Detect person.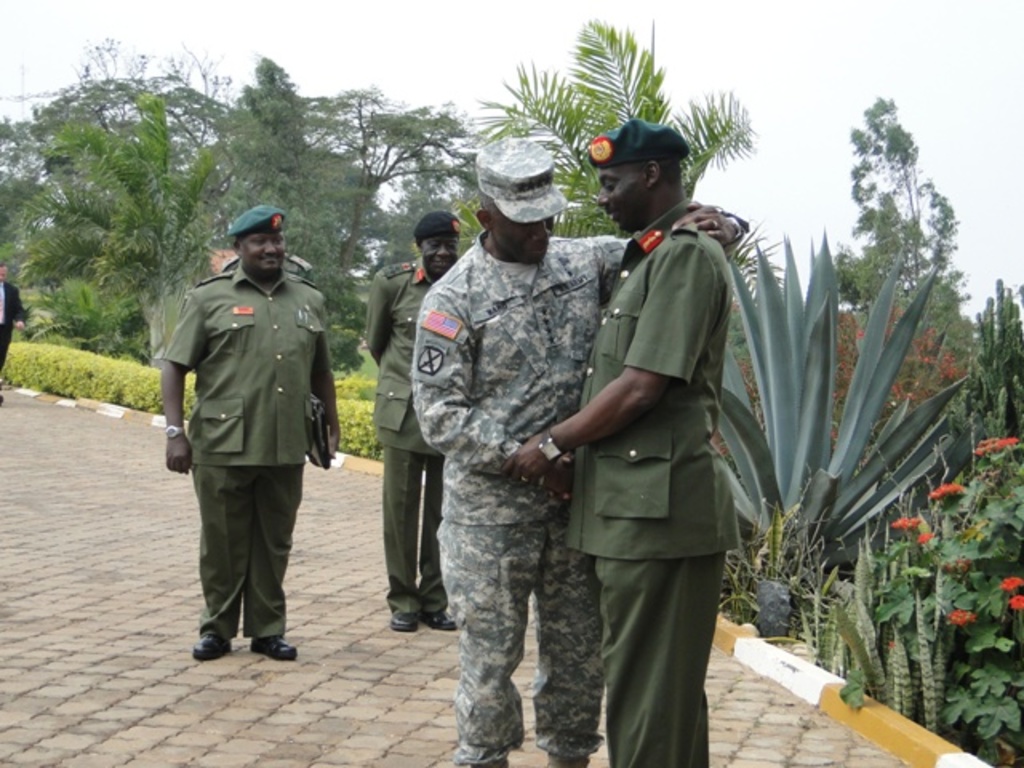
Detected at select_region(160, 210, 342, 659).
